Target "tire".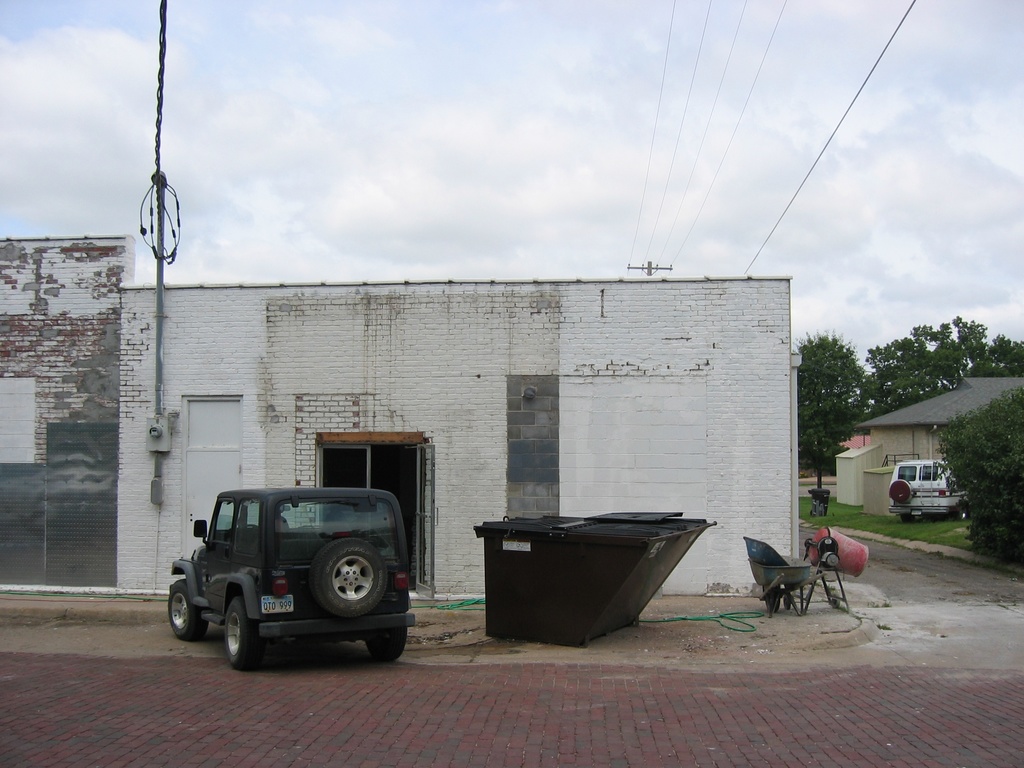
Target region: 223 598 258 673.
